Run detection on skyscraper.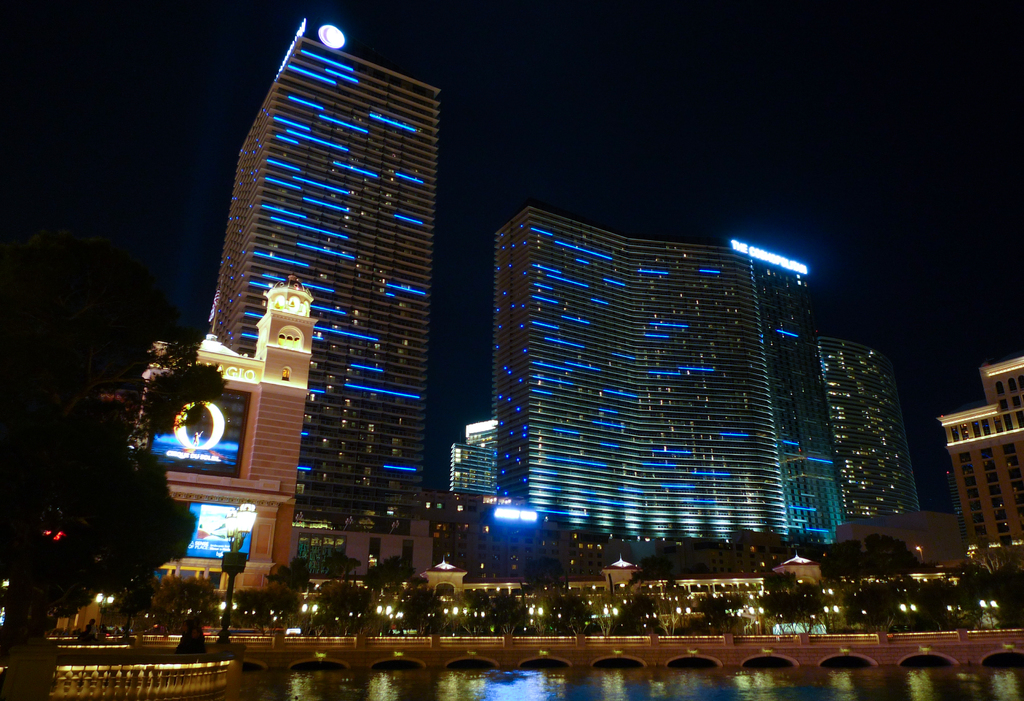
Result: [476, 211, 911, 577].
